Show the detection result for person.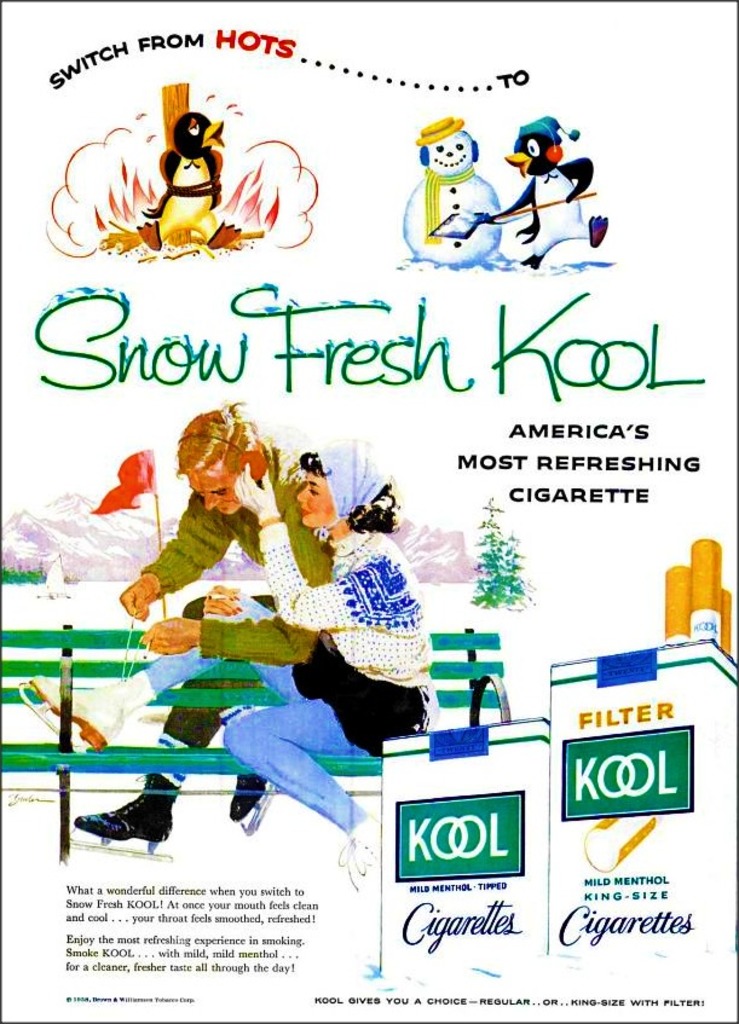
76, 405, 278, 844.
